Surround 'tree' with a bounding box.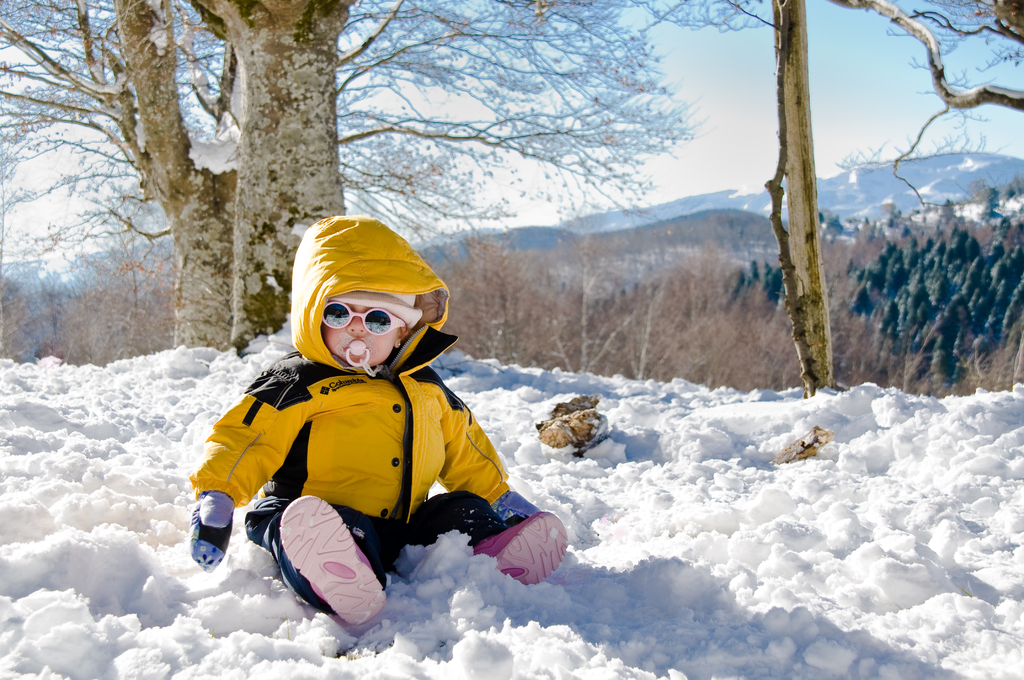
crop(869, 306, 900, 352).
